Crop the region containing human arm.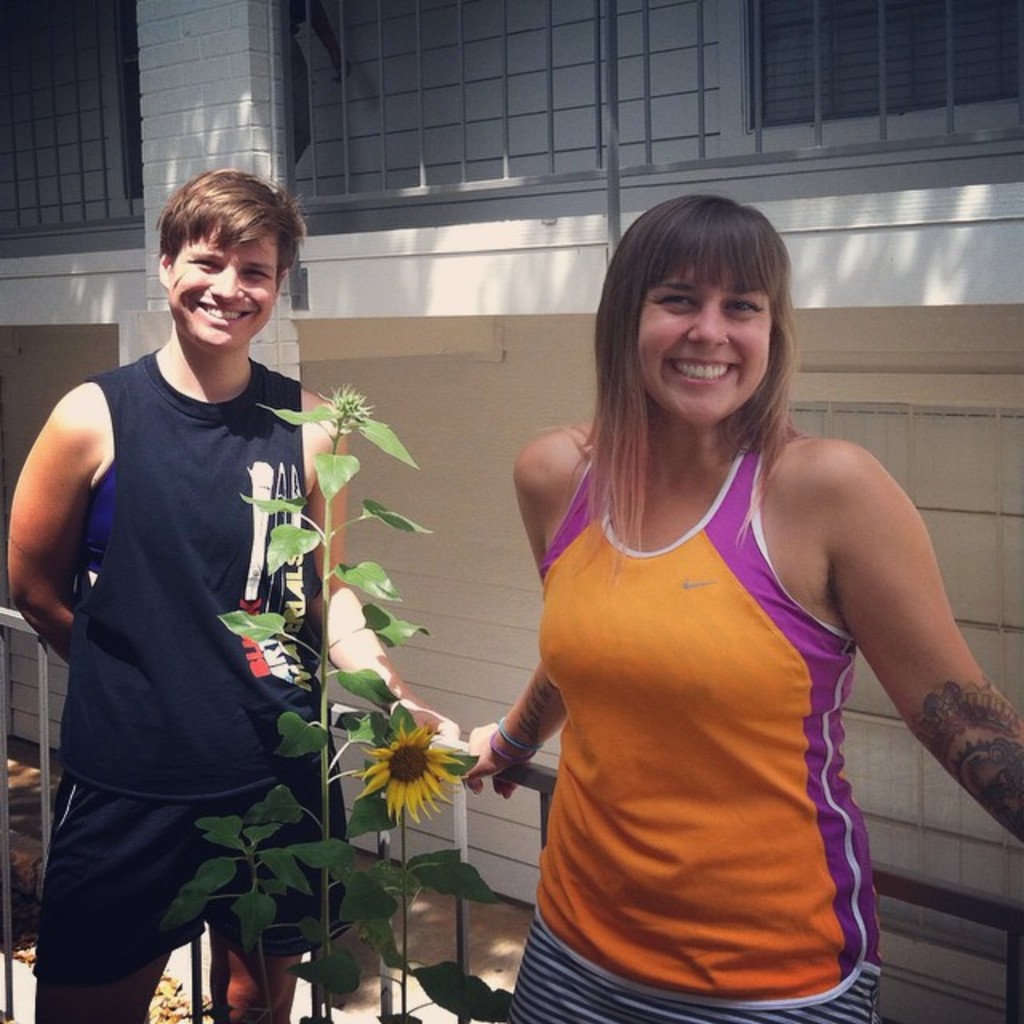
Crop region: (left=307, top=386, right=459, bottom=757).
